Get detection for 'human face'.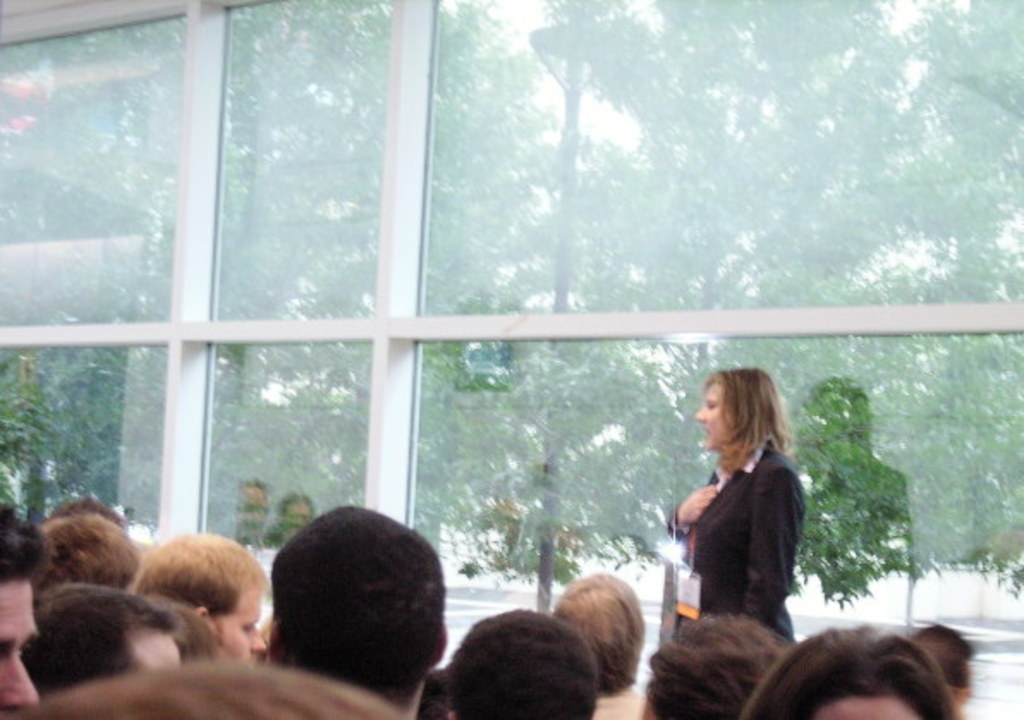
Detection: box(694, 380, 730, 445).
